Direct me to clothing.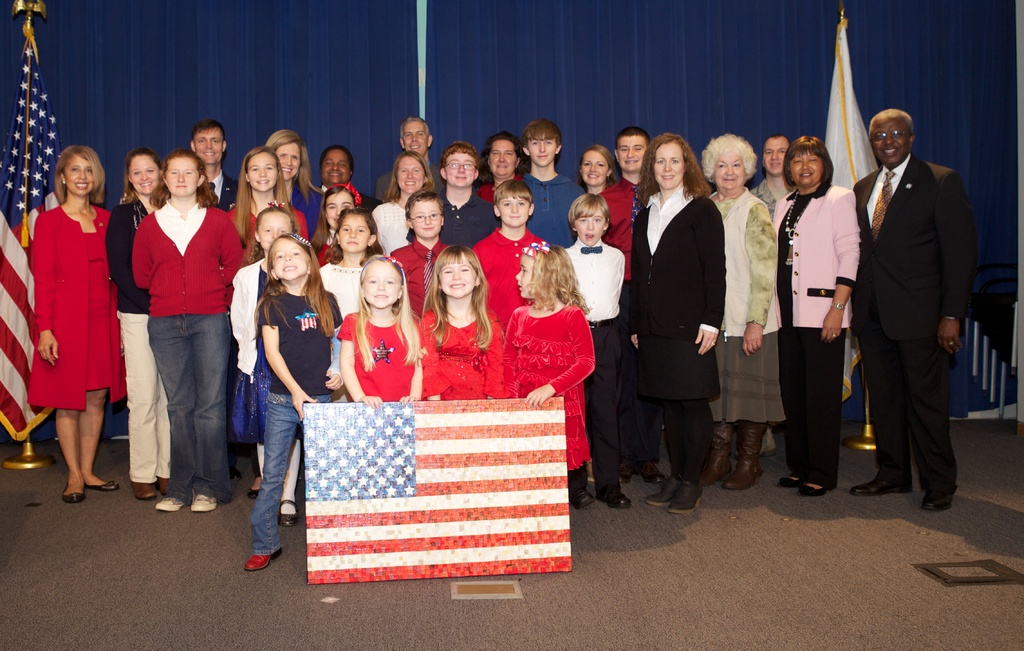
Direction: locate(604, 177, 639, 250).
